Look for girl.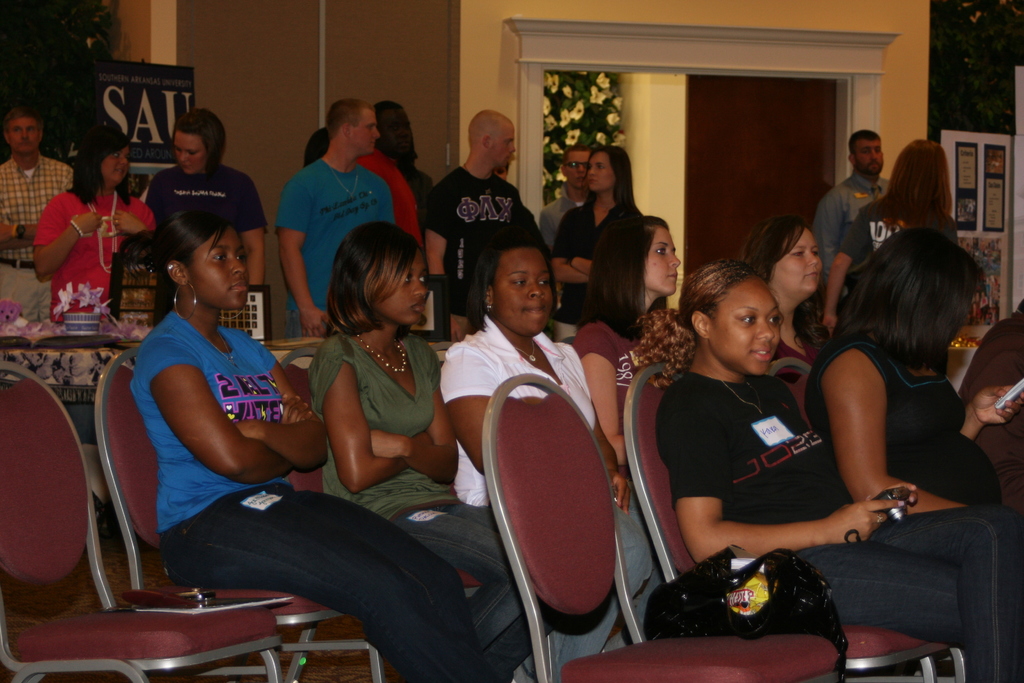
Found: box=[156, 217, 468, 682].
